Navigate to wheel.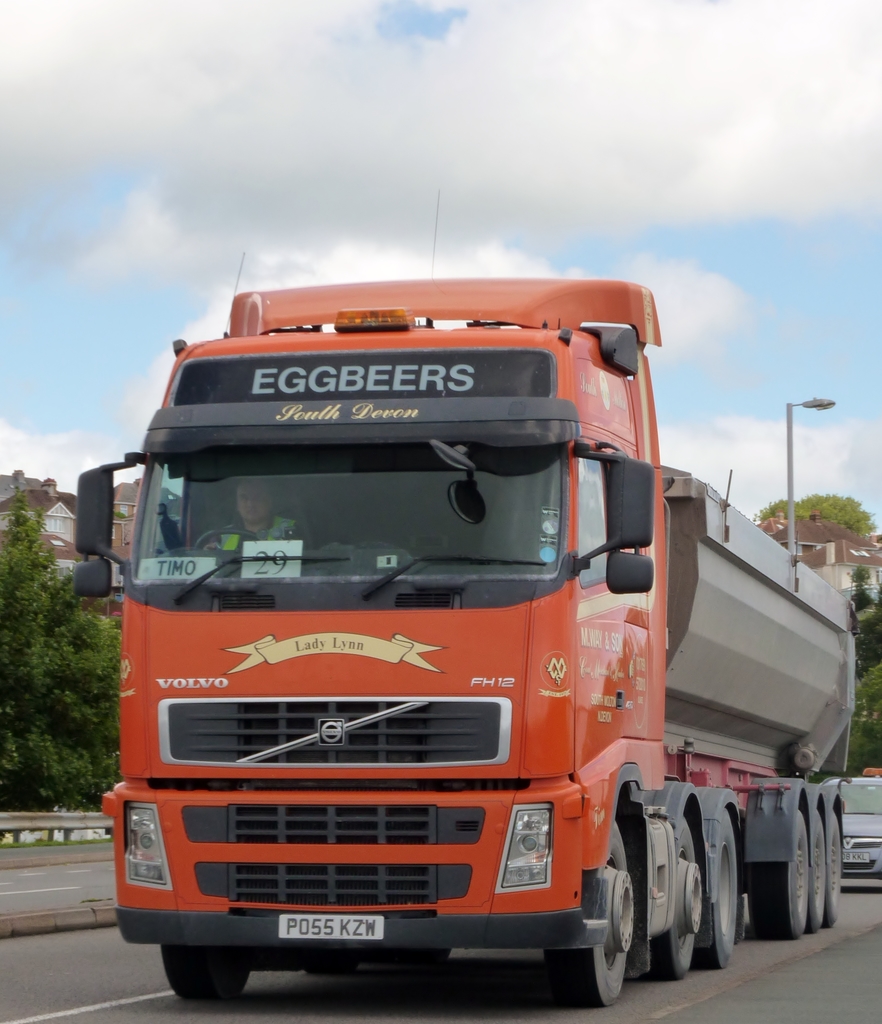
Navigation target: <box>157,947,260,996</box>.
